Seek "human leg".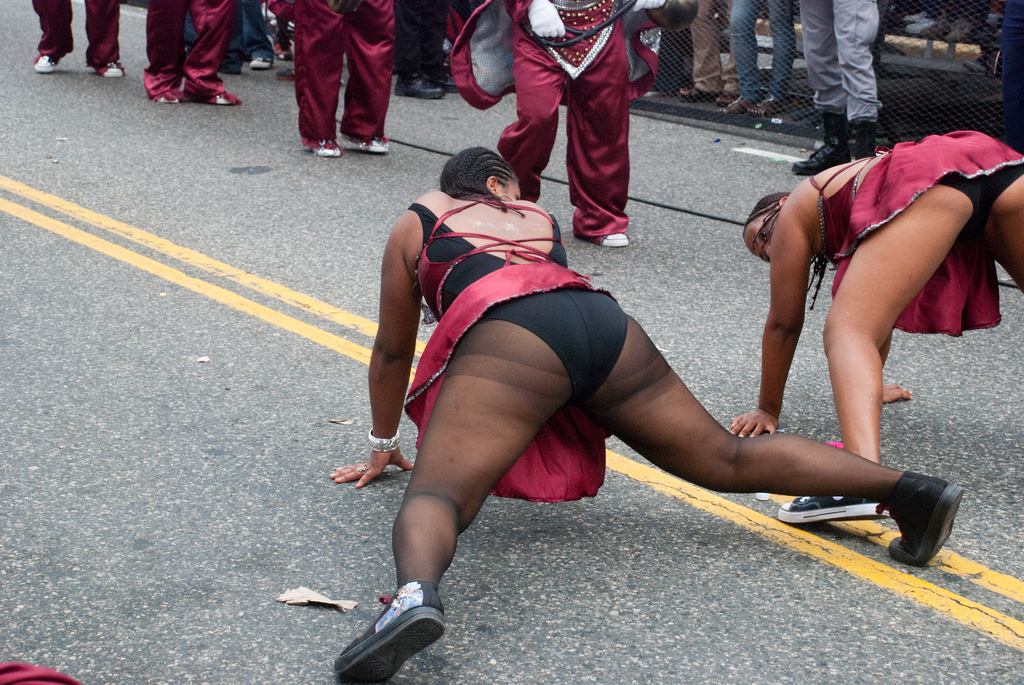
<region>717, 41, 737, 101</region>.
